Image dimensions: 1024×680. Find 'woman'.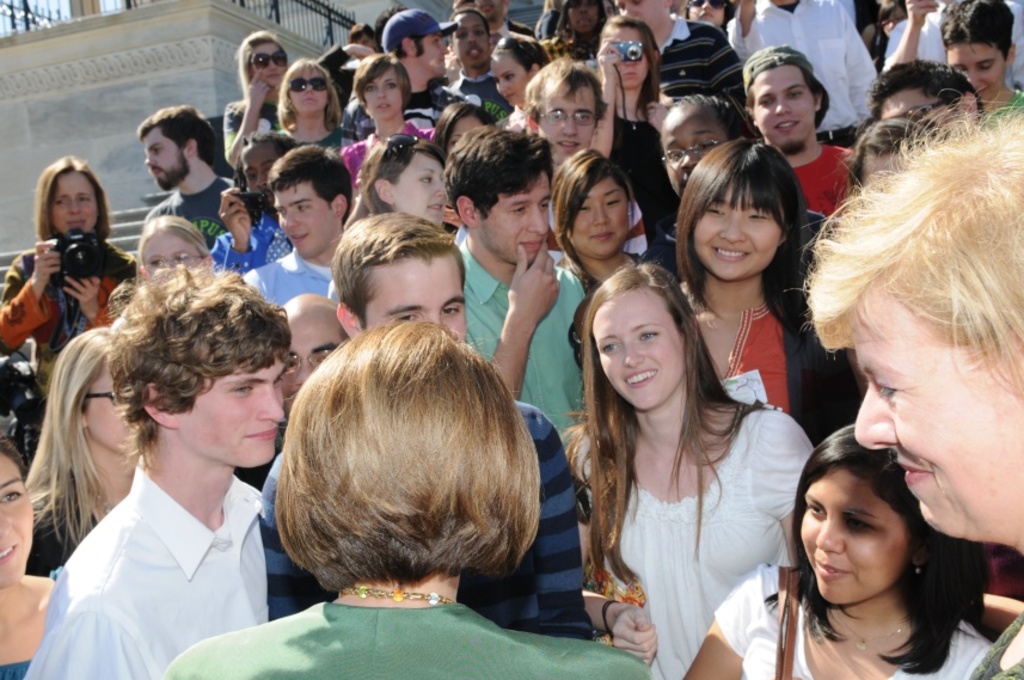
bbox=(220, 35, 296, 172).
